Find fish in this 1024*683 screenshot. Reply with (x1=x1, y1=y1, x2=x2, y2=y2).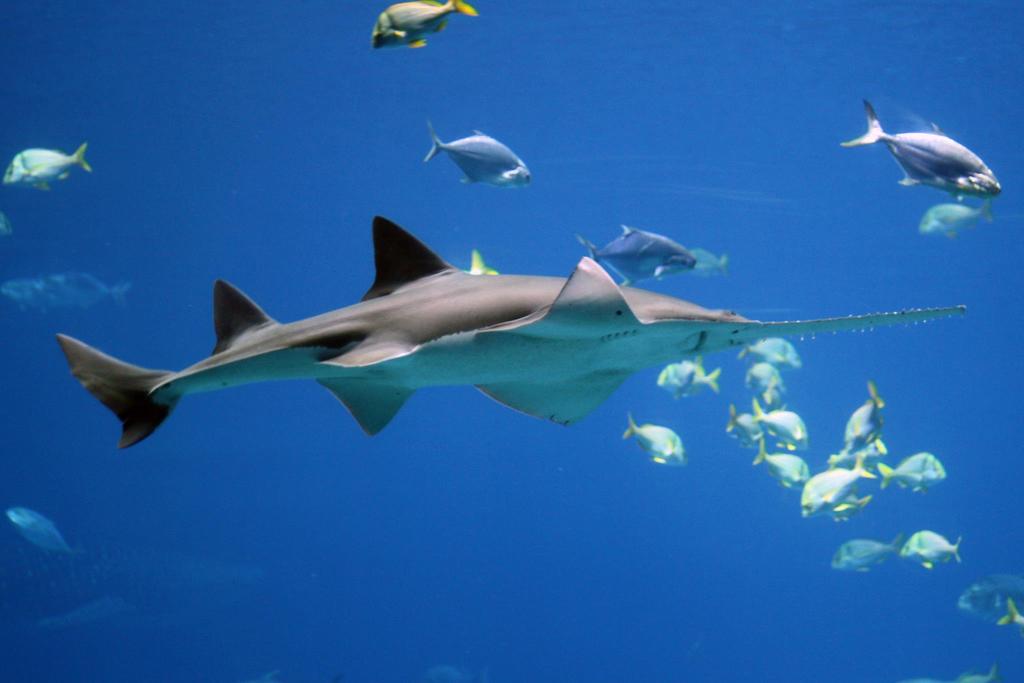
(x1=742, y1=362, x2=781, y2=401).
